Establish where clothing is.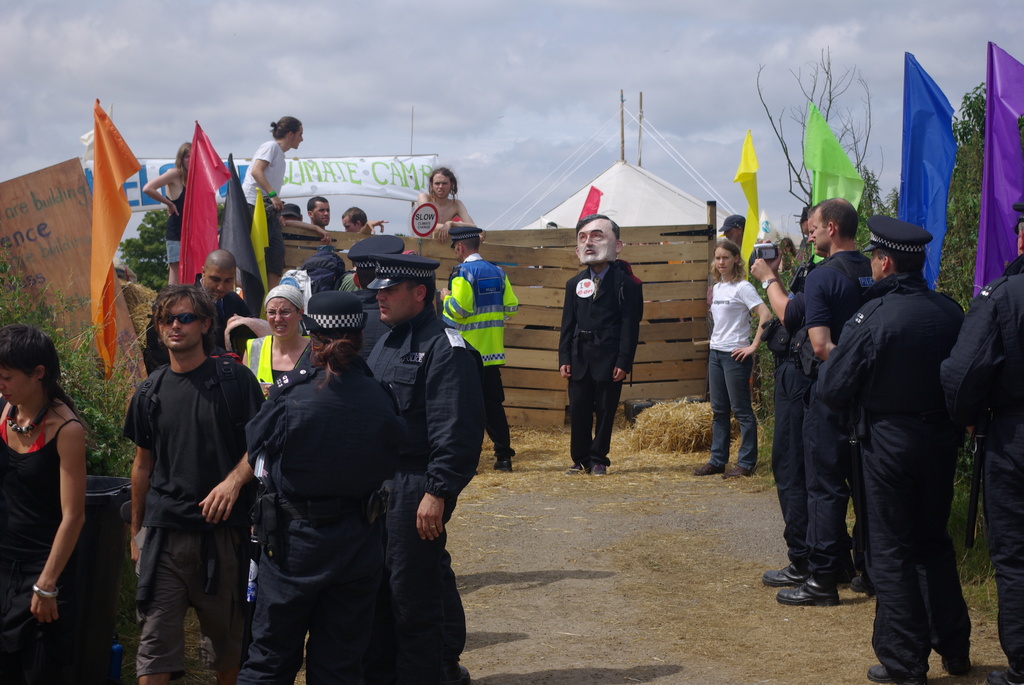
Established at [817,267,974,673].
